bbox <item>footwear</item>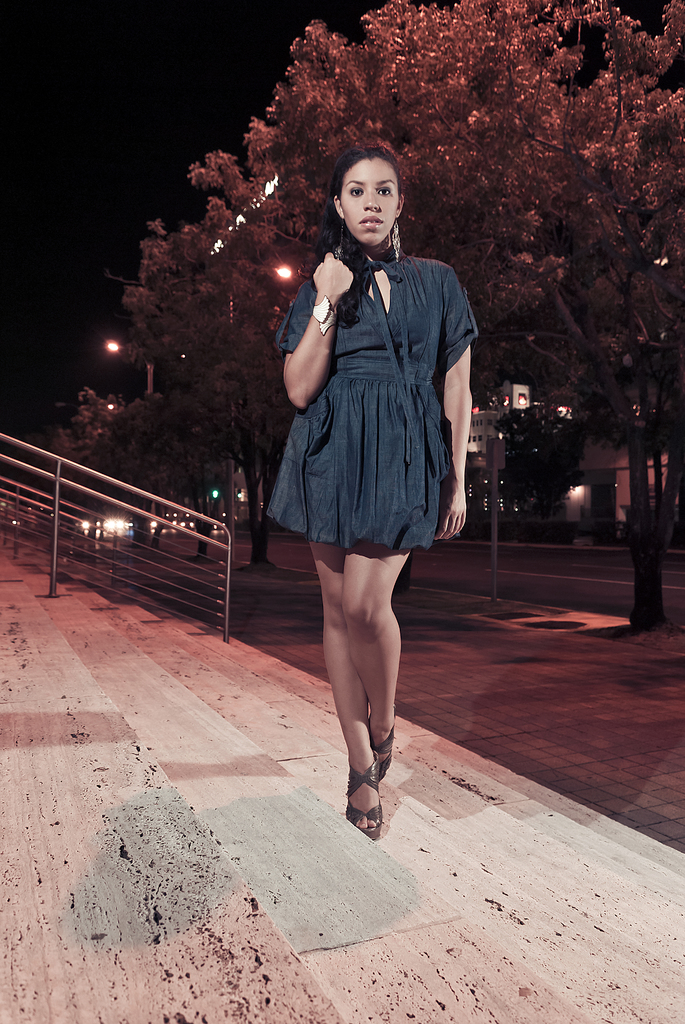
pyautogui.locateOnScreen(365, 702, 398, 784)
